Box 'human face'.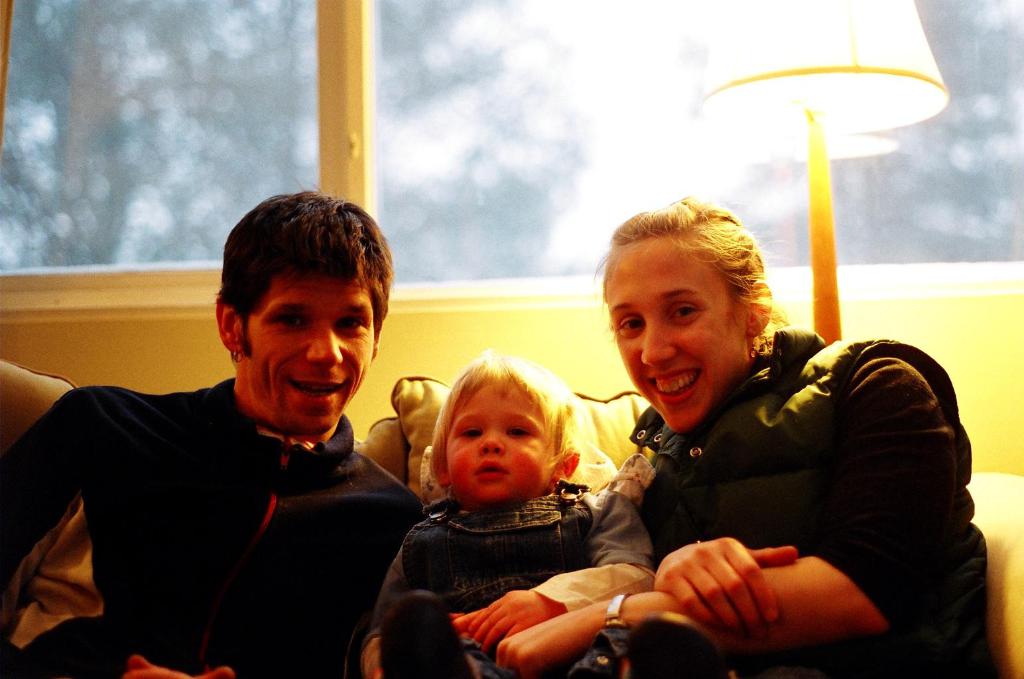
x1=444 y1=385 x2=552 y2=497.
